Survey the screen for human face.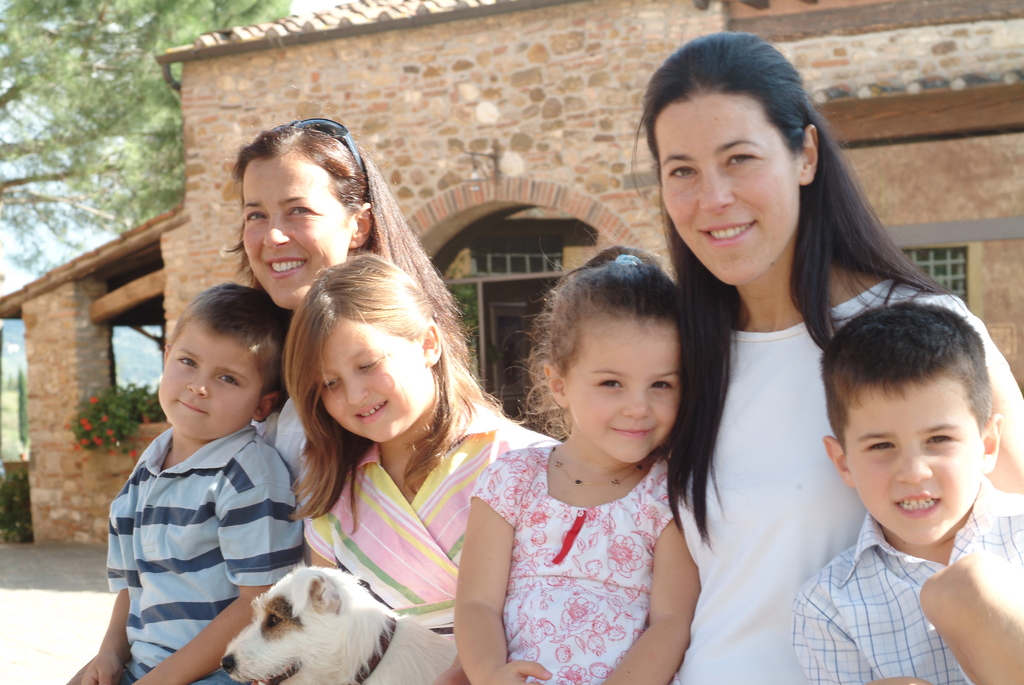
Survey found: <region>159, 318, 257, 437</region>.
